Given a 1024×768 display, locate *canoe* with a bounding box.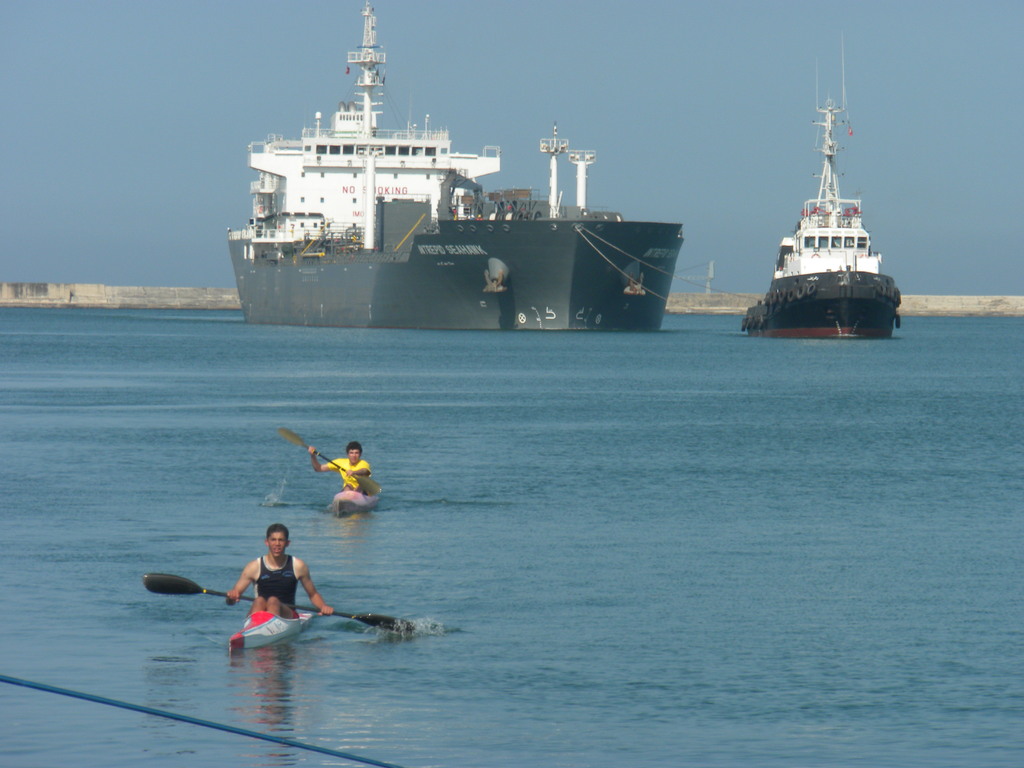
Located: bbox(167, 551, 378, 662).
